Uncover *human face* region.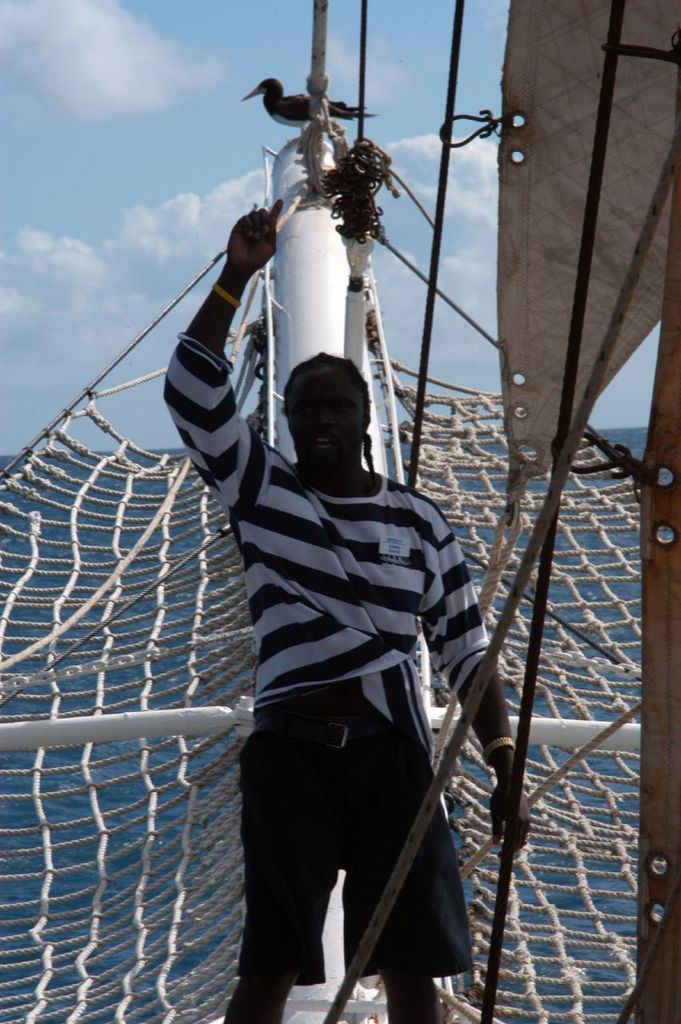
Uncovered: [283,364,366,470].
